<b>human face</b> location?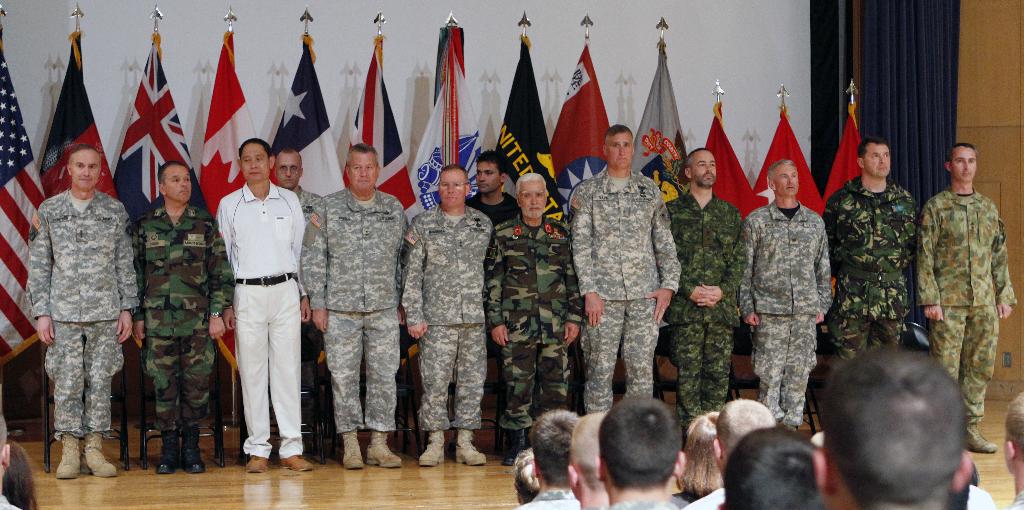
Rect(441, 166, 466, 209)
